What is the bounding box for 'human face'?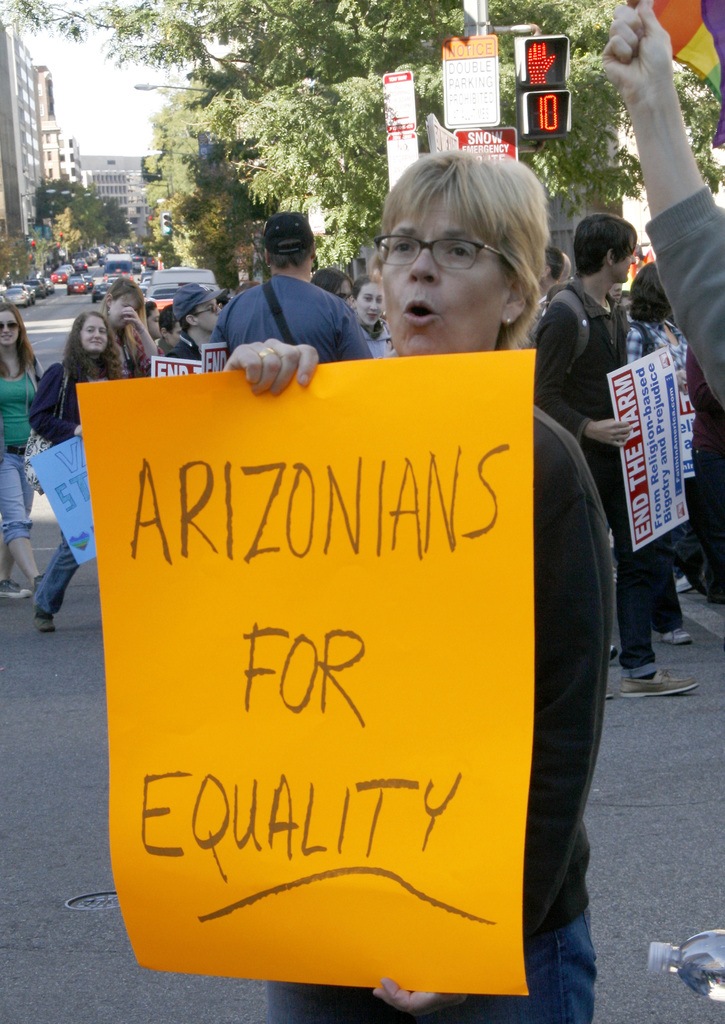
[x1=615, y1=243, x2=640, y2=284].
